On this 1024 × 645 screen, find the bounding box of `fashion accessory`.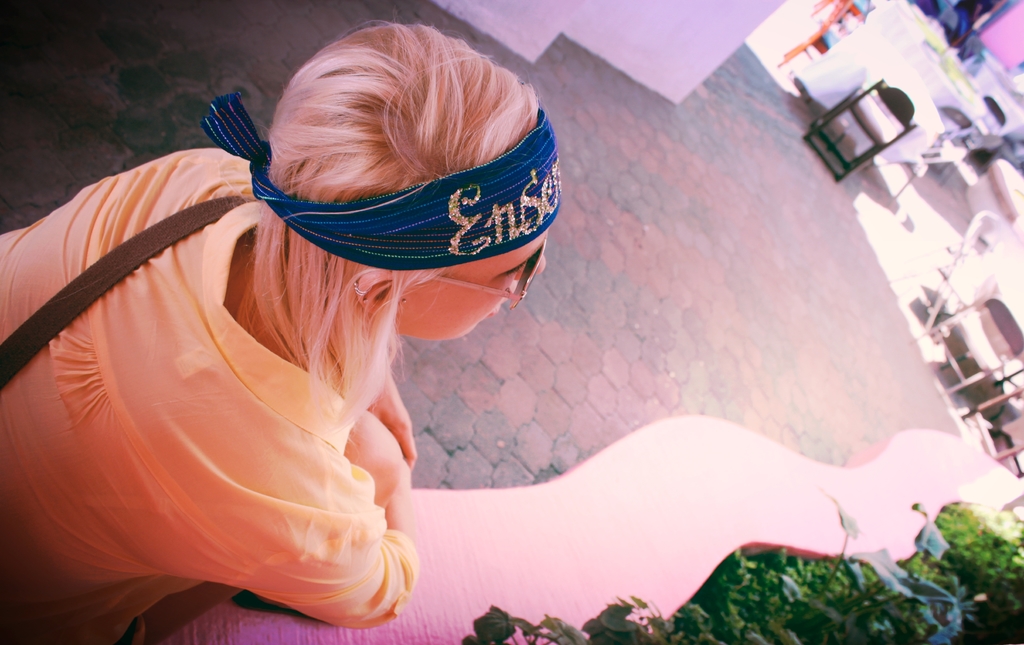
Bounding box: 399,297,408,306.
